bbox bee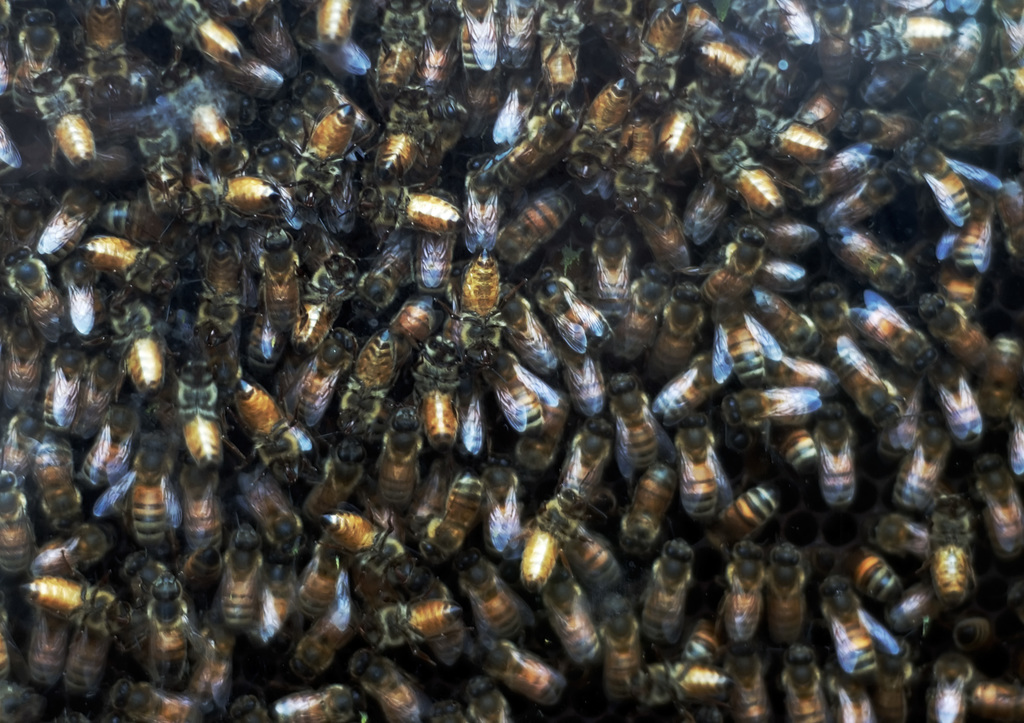
[left=131, top=90, right=180, bottom=190]
